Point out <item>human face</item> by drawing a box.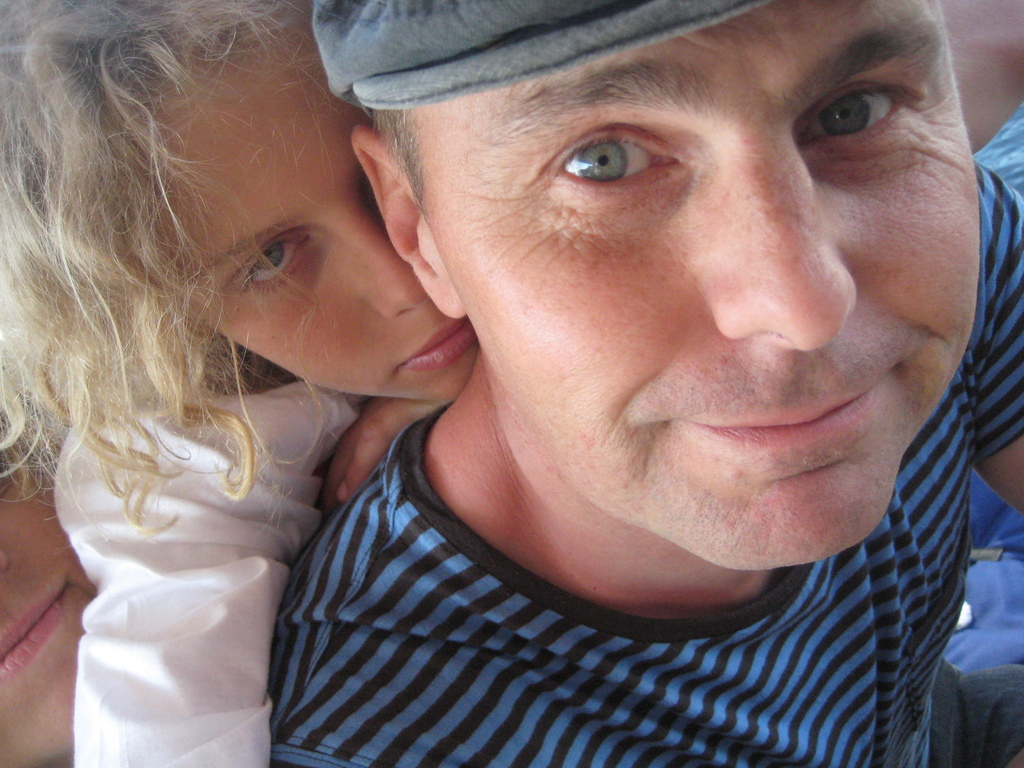
{"left": 150, "top": 17, "right": 442, "bottom": 409}.
